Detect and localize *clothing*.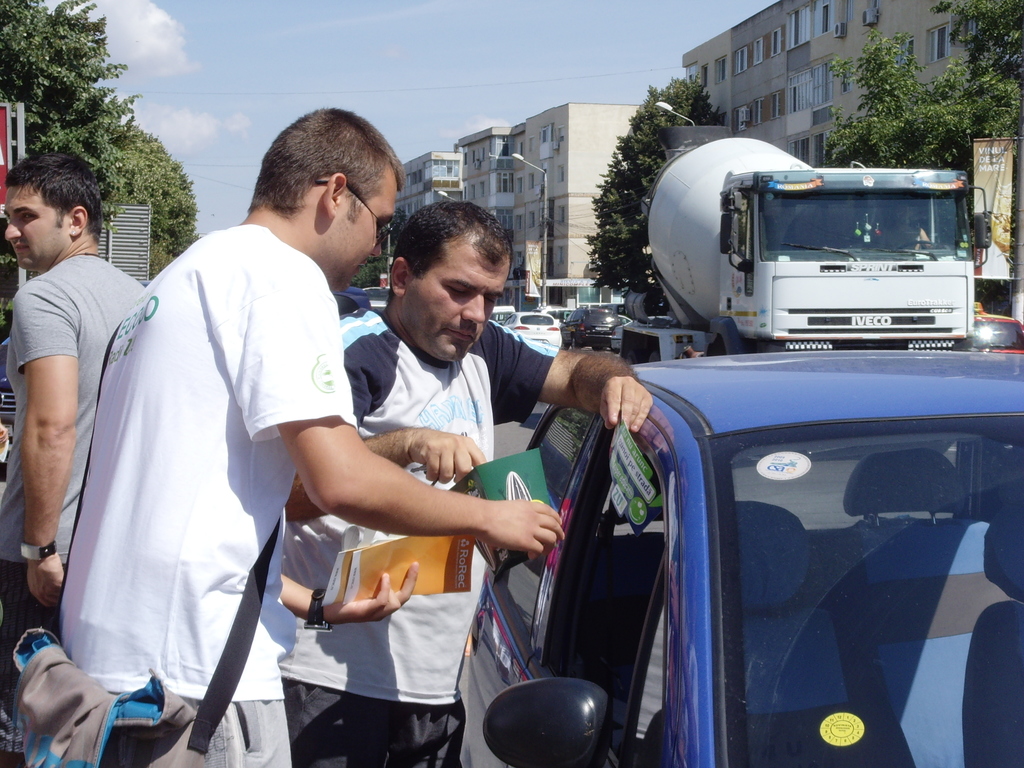
Localized at BBox(277, 318, 555, 767).
